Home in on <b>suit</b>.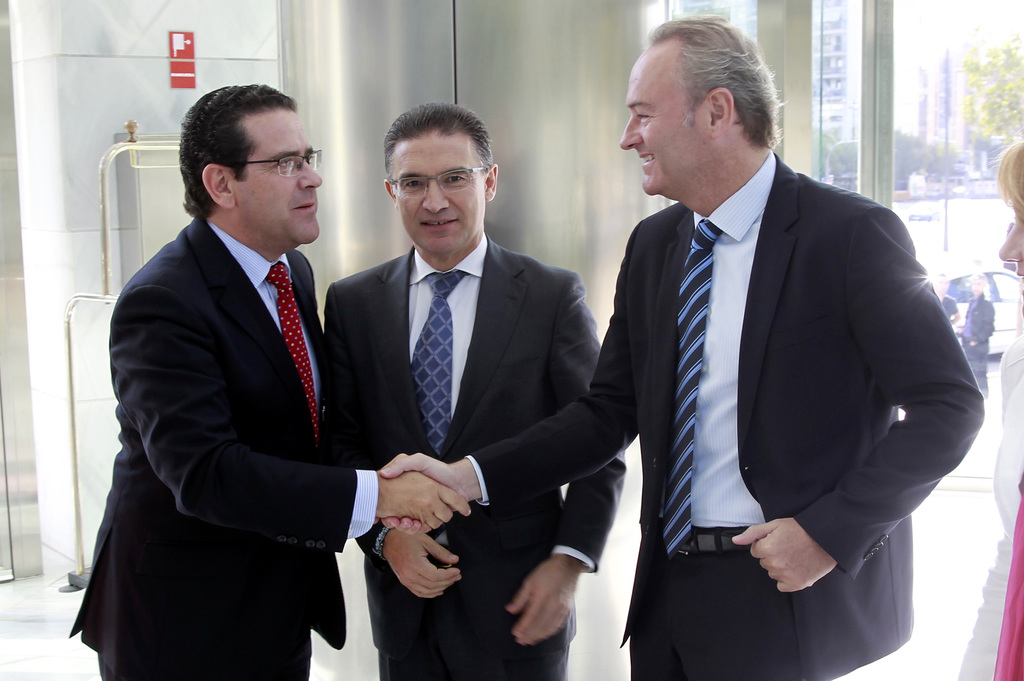
Homed in at (88, 93, 384, 678).
